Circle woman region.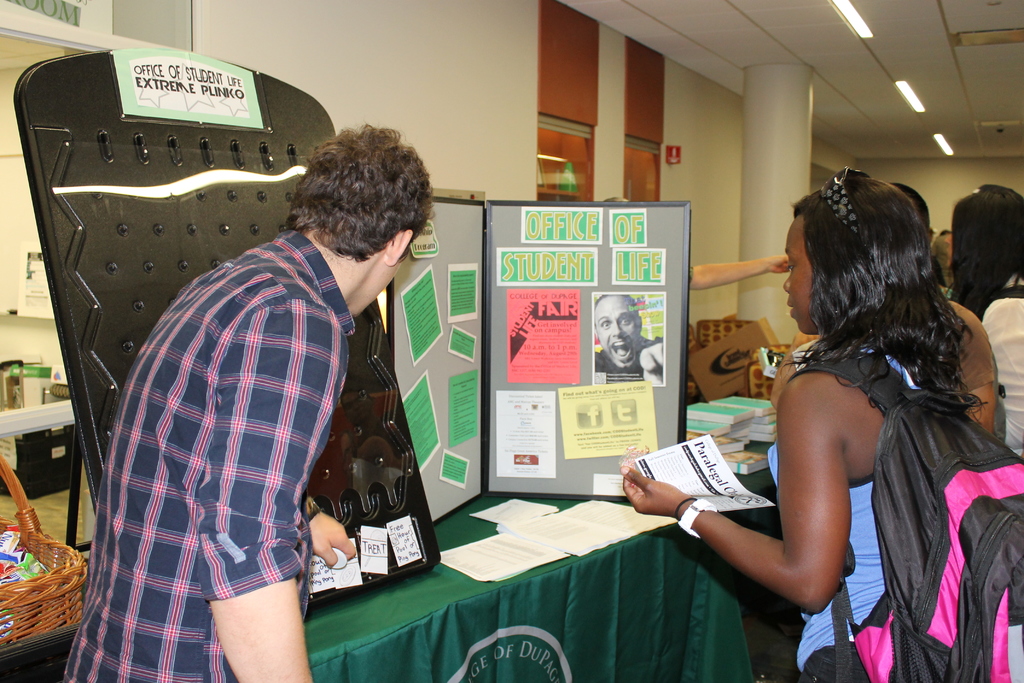
Region: <box>950,184,1023,329</box>.
